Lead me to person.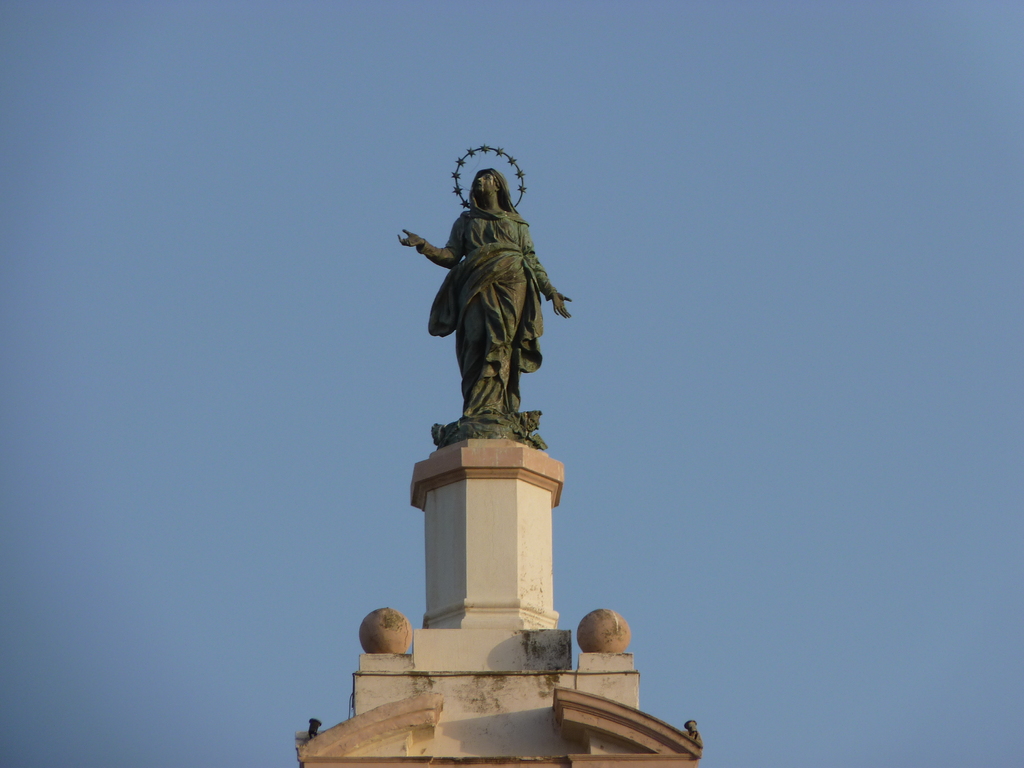
Lead to x1=397 y1=166 x2=573 y2=417.
